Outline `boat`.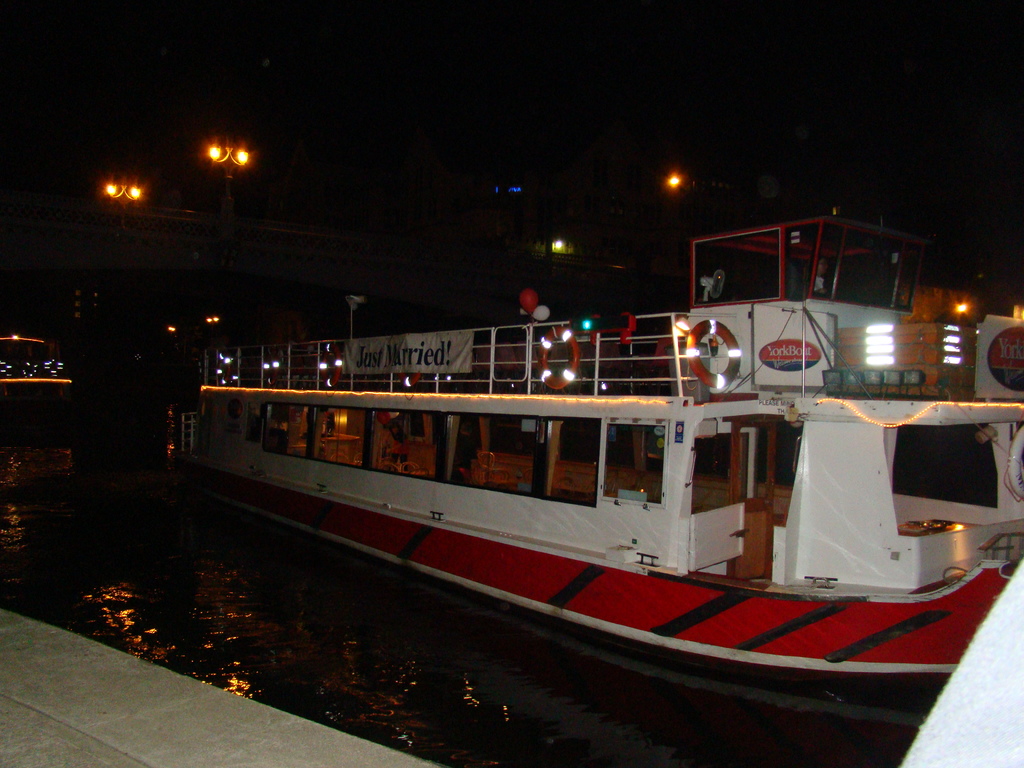
Outline: box(173, 225, 974, 710).
